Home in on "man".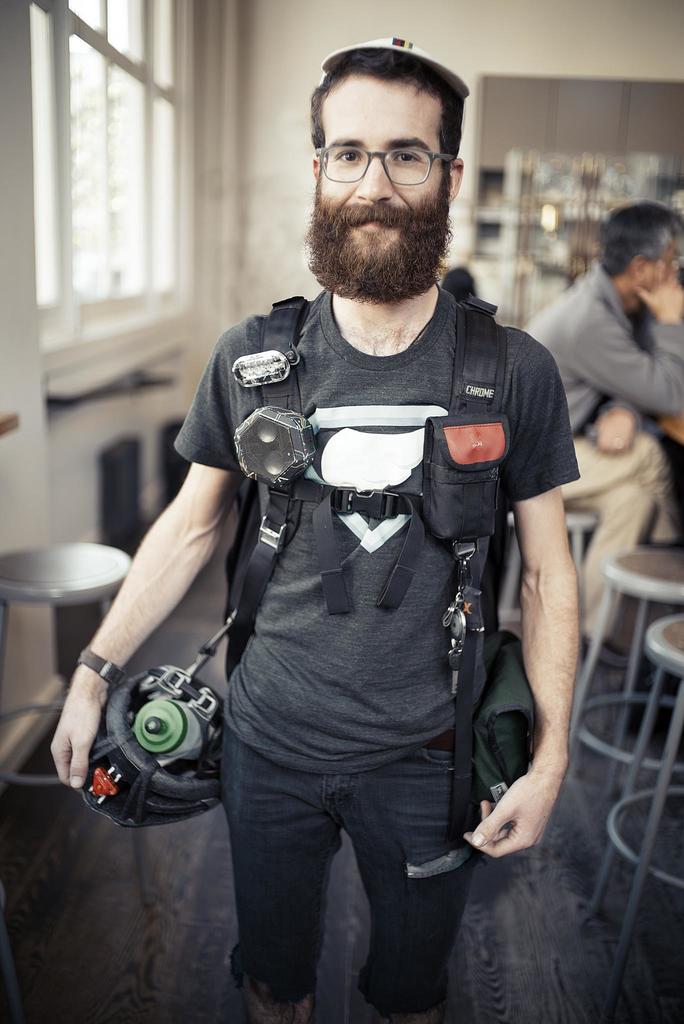
Homed in at select_region(520, 205, 683, 653).
